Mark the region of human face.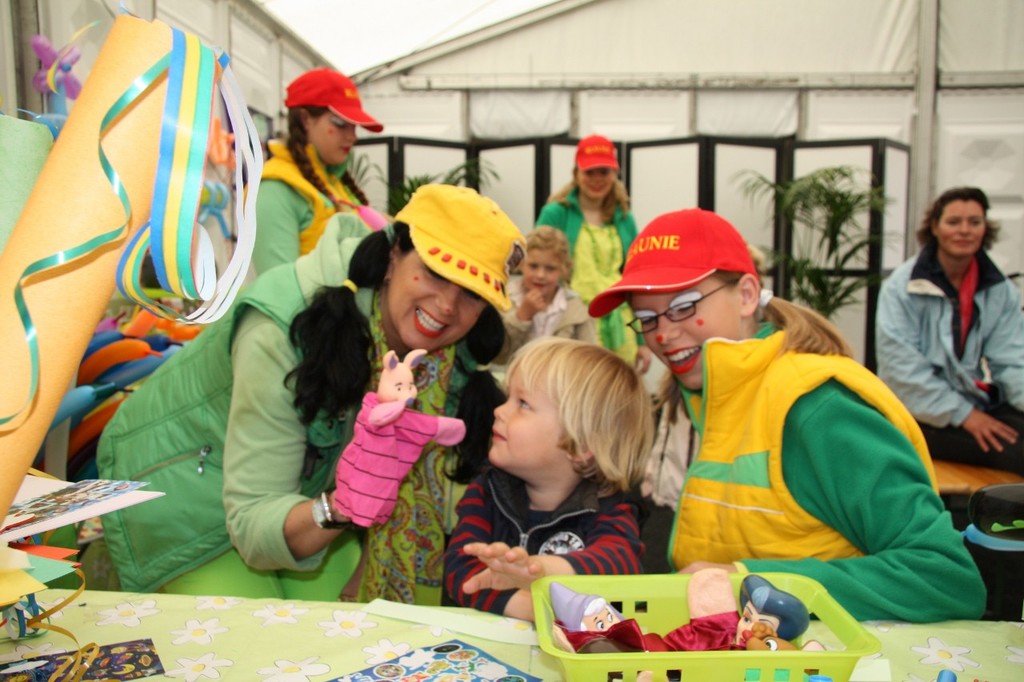
Region: detection(389, 245, 490, 353).
